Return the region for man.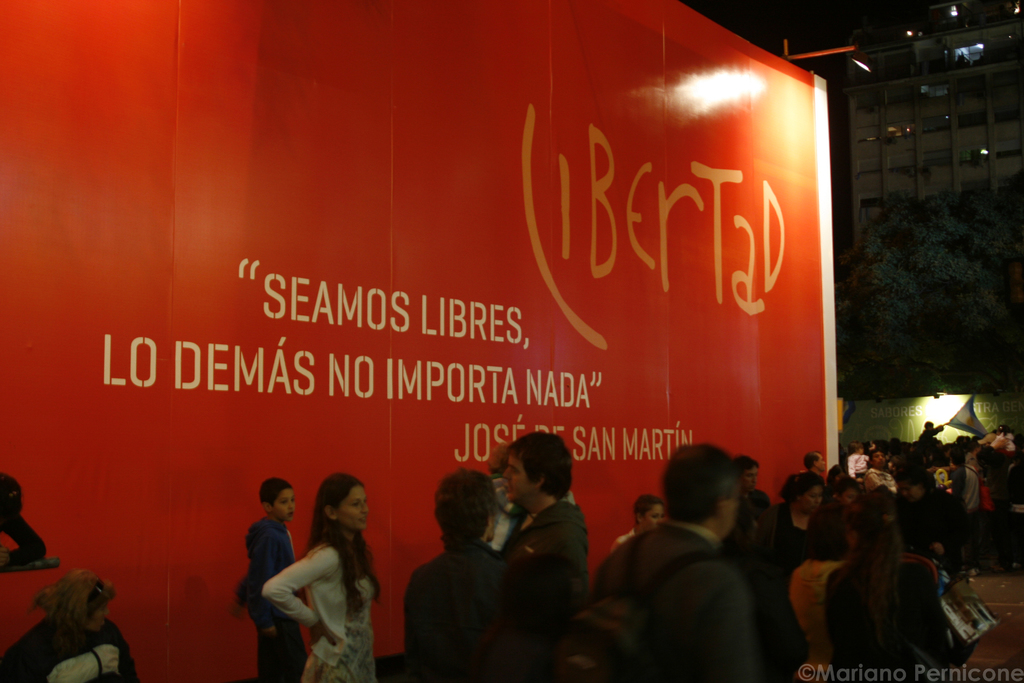
<region>714, 452, 781, 562</region>.
